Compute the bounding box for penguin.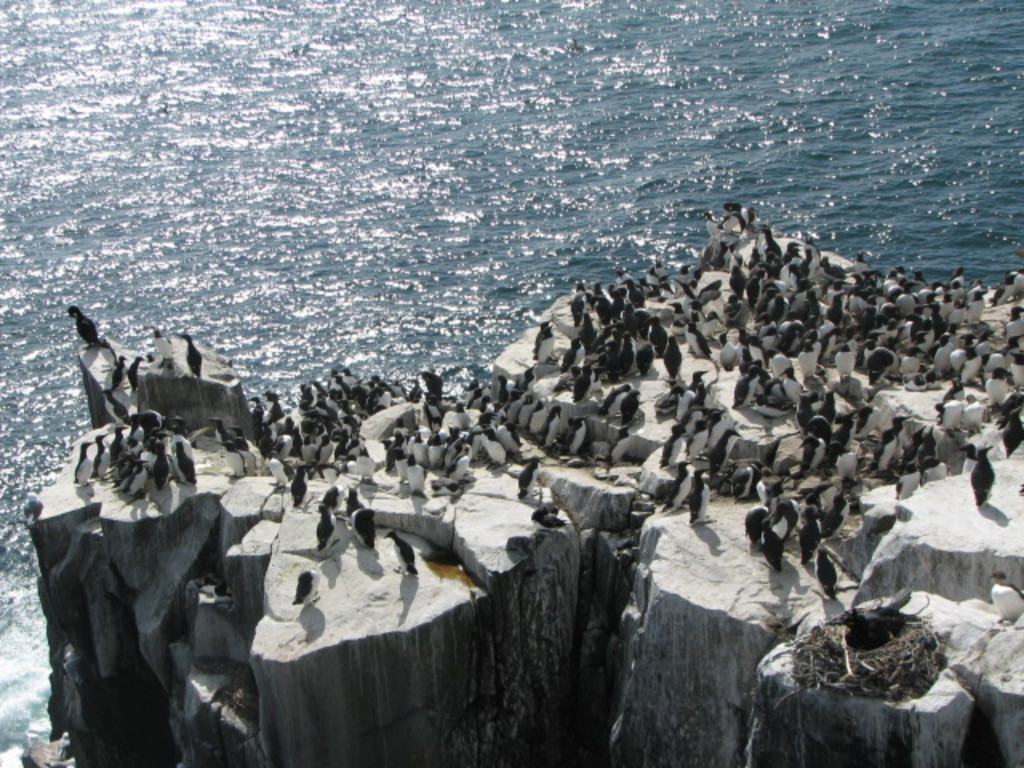
662/427/686/470.
